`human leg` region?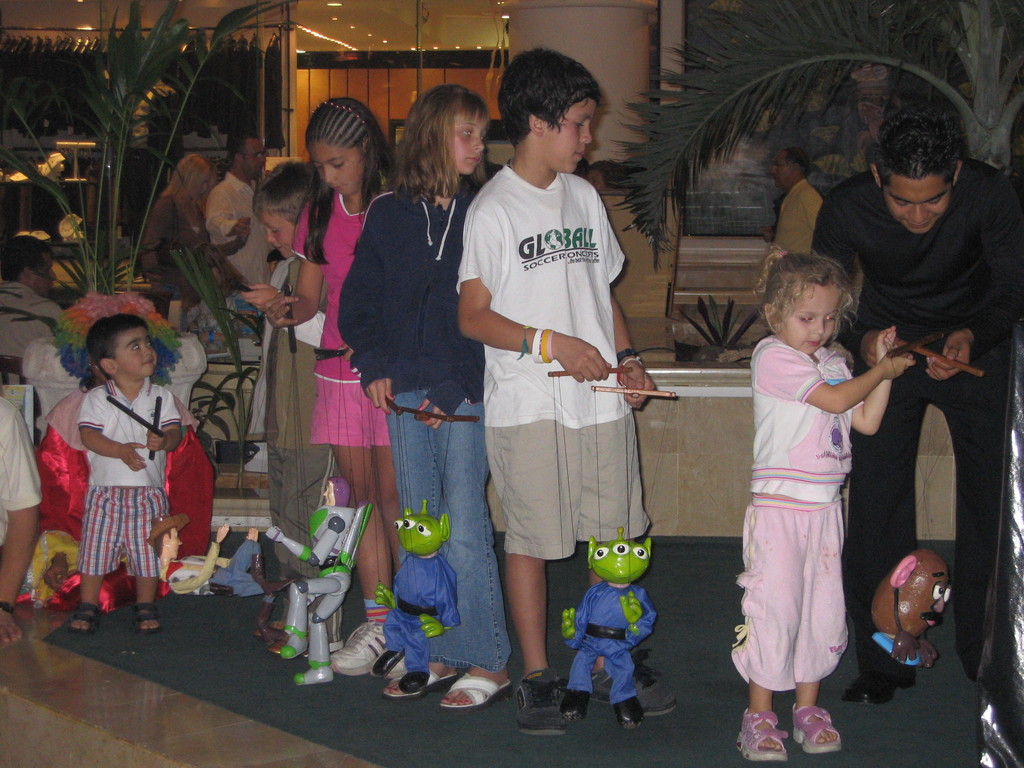
select_region(68, 482, 112, 628)
